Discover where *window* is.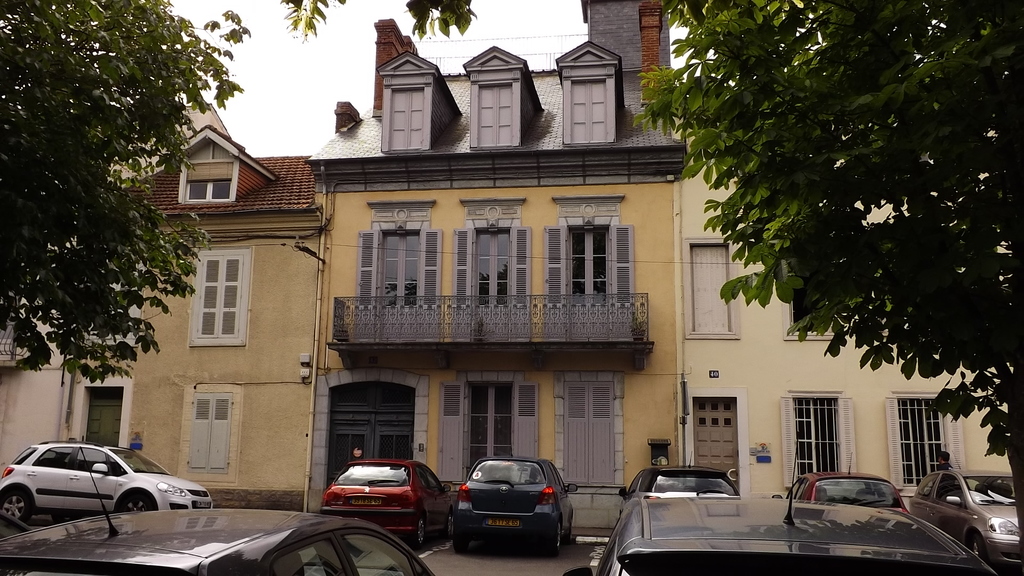
Discovered at [x1=378, y1=46, x2=434, y2=159].
